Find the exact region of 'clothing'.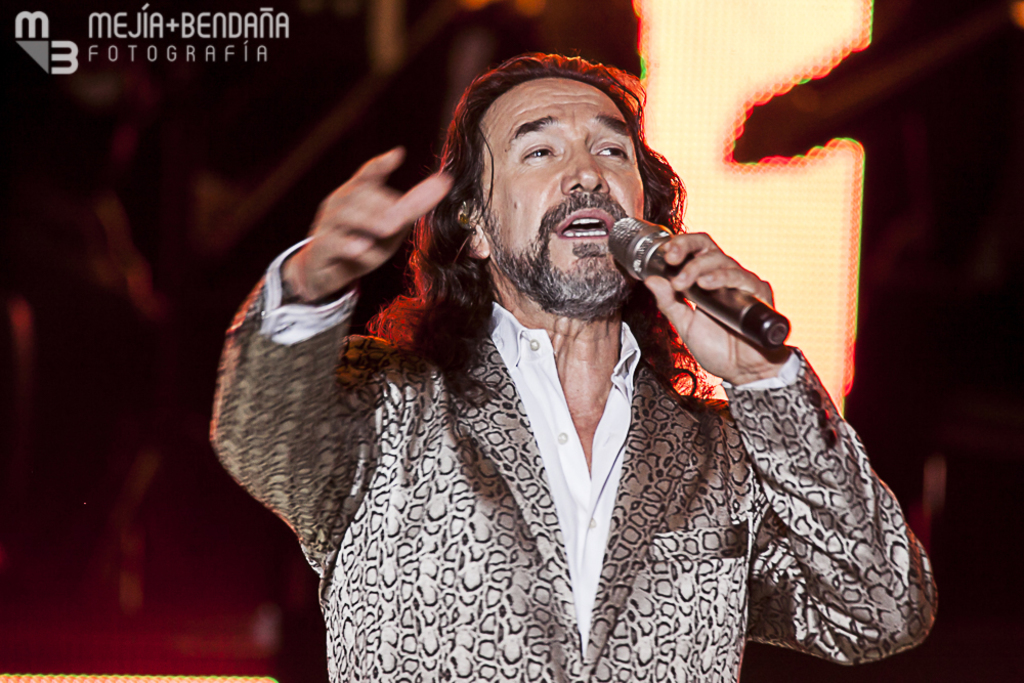
Exact region: x1=233, y1=165, x2=895, y2=675.
